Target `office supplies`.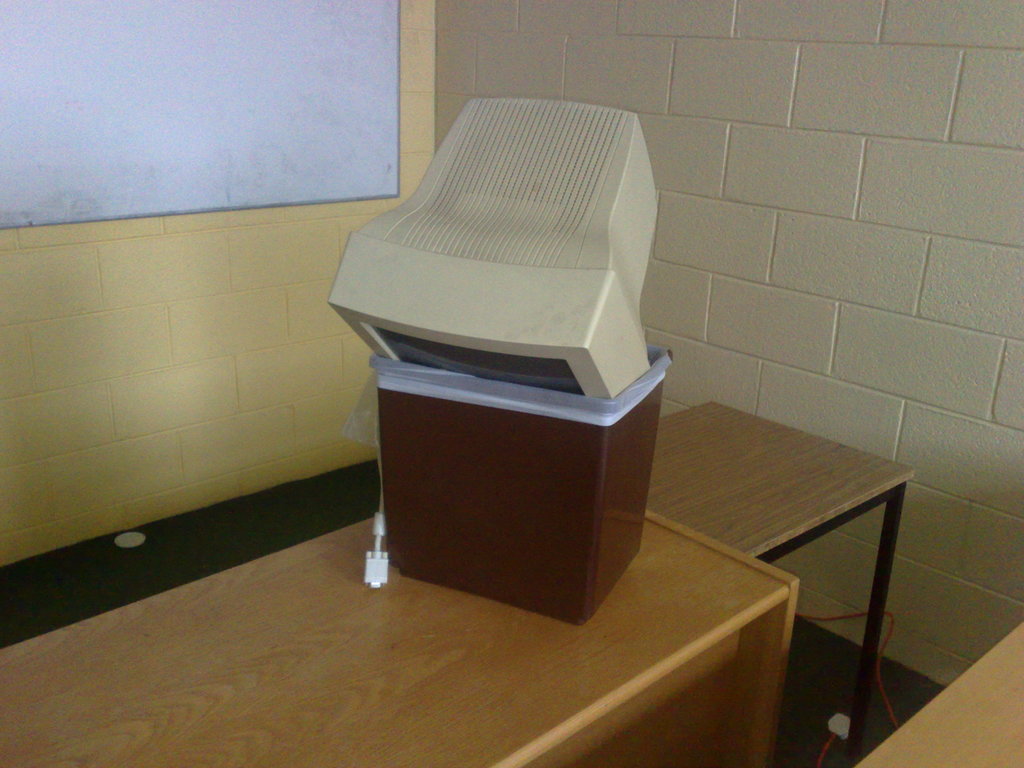
Target region: {"left": 382, "top": 358, "right": 668, "bottom": 623}.
